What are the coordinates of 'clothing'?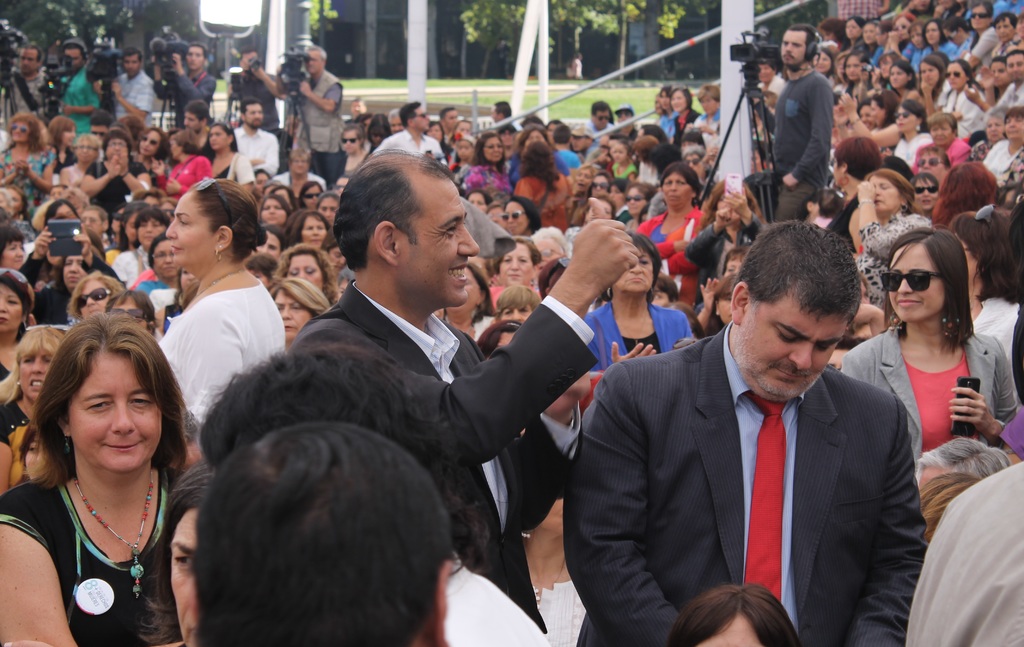
20:461:188:625.
